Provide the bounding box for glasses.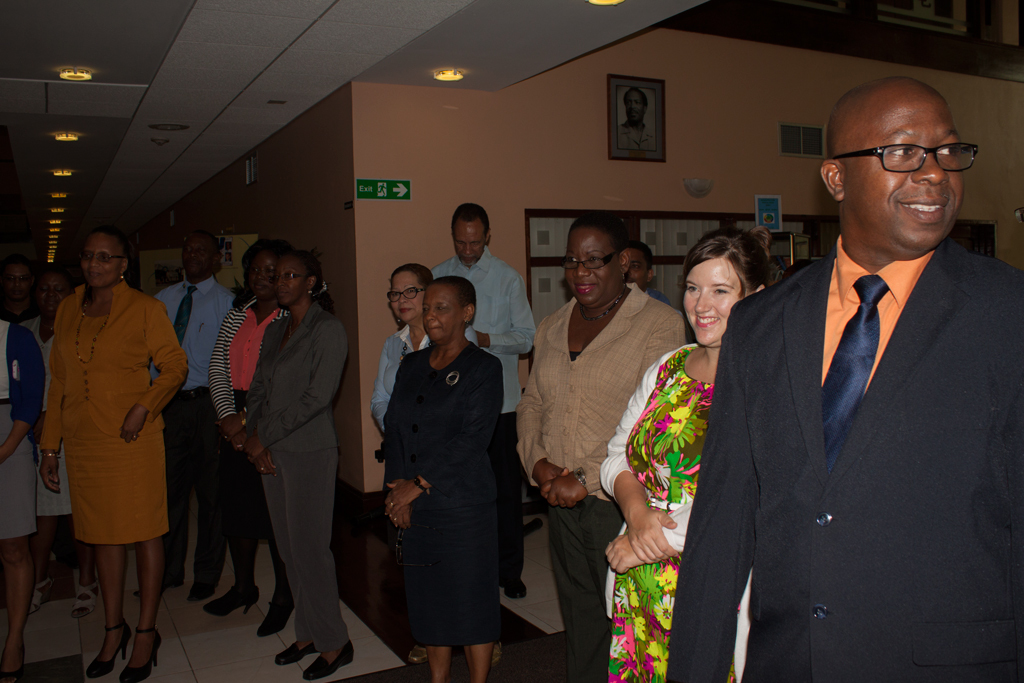
region(844, 126, 984, 176).
